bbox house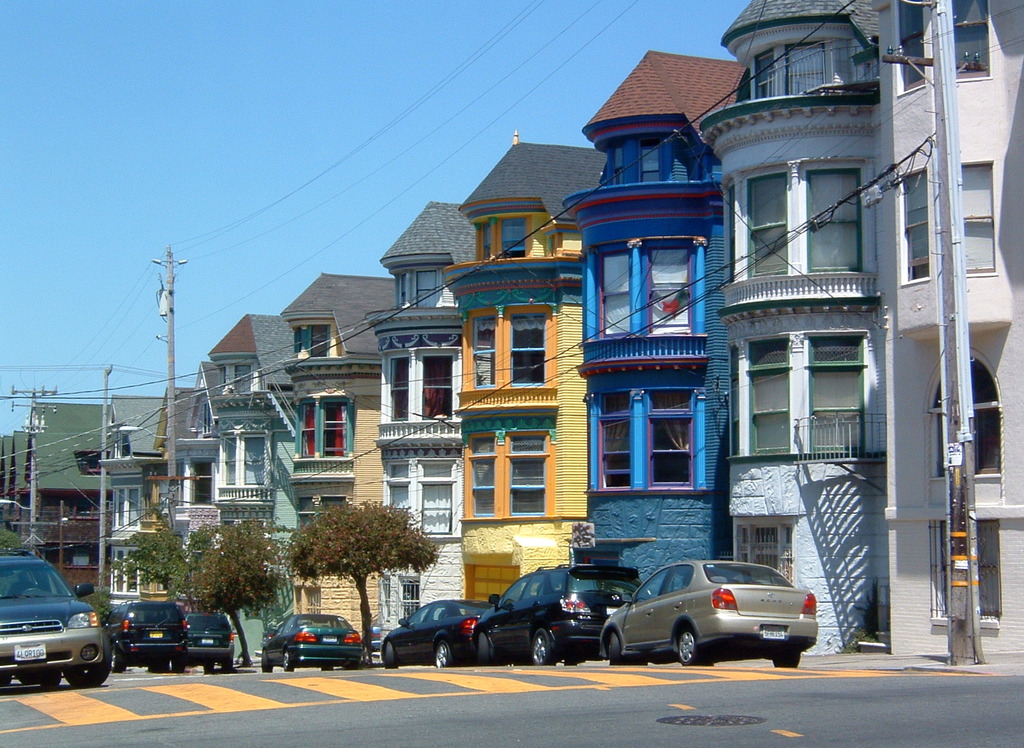
<region>378, 195, 477, 655</region>
